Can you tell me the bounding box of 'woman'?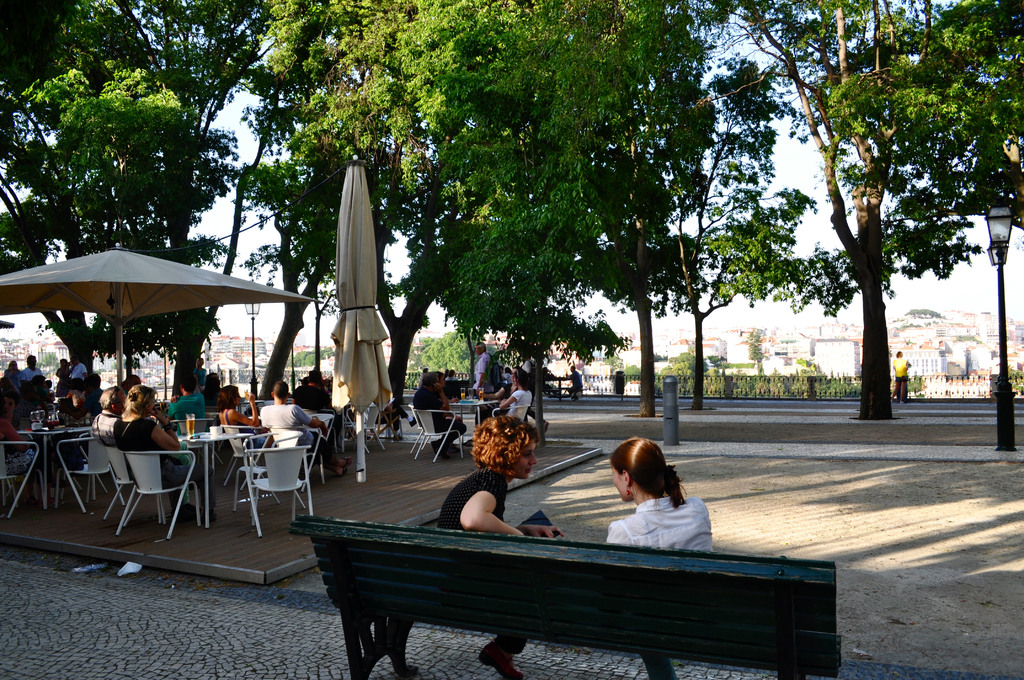
{"x1": 609, "y1": 440, "x2": 709, "y2": 679}.
